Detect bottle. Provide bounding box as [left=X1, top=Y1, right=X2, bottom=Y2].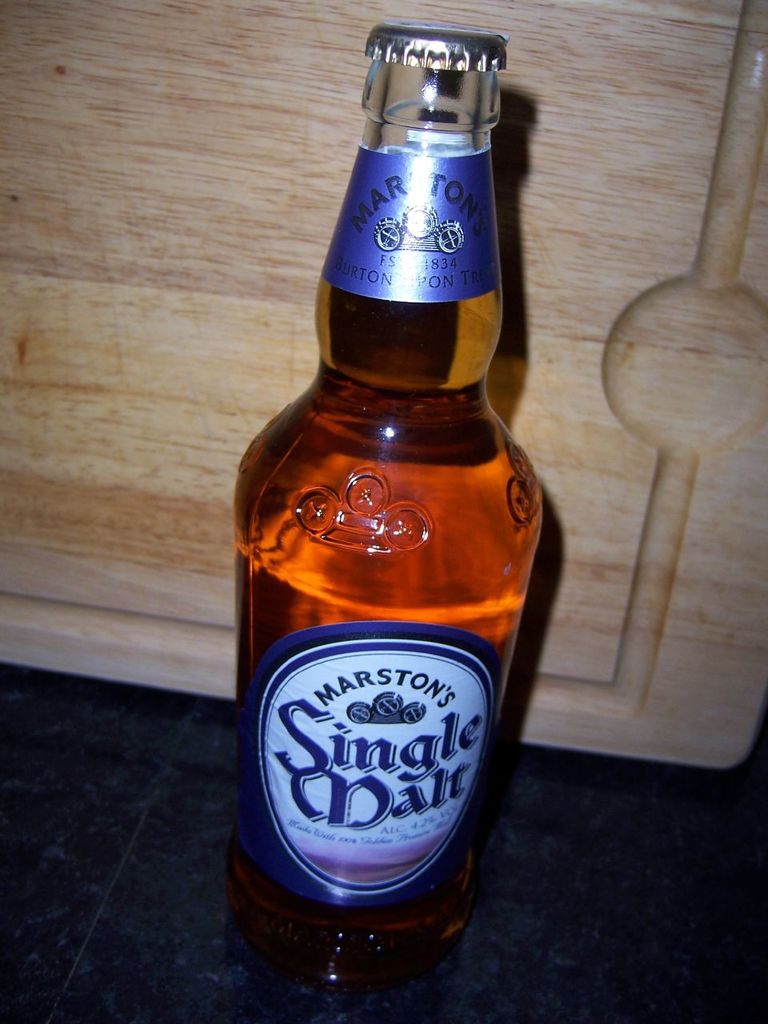
[left=224, top=25, right=542, bottom=1000].
